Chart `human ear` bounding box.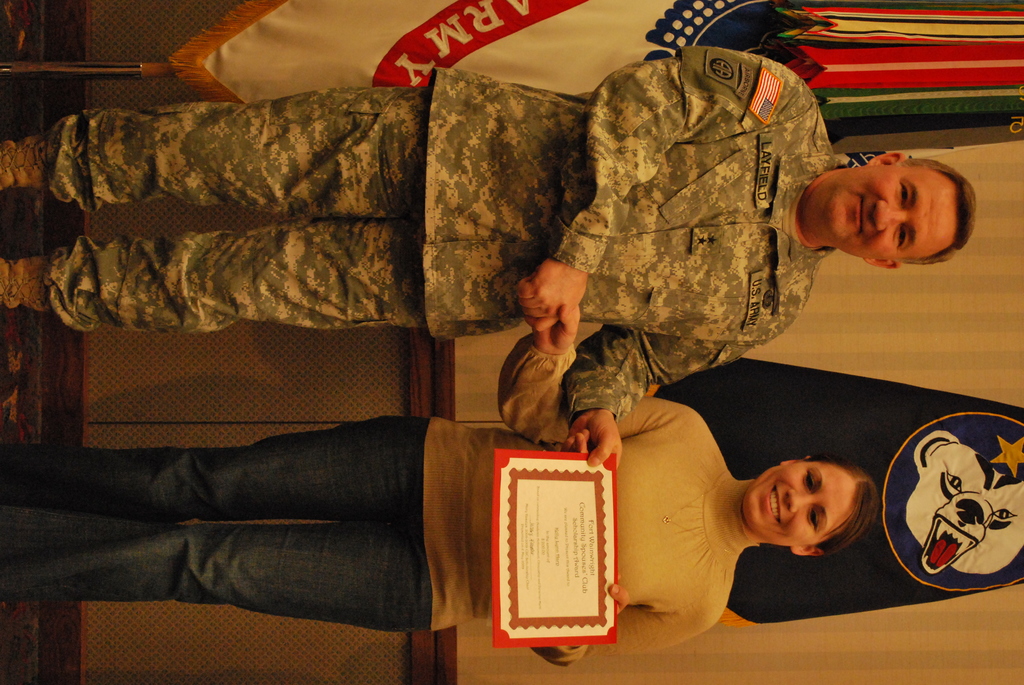
Charted: bbox=[867, 151, 904, 166].
